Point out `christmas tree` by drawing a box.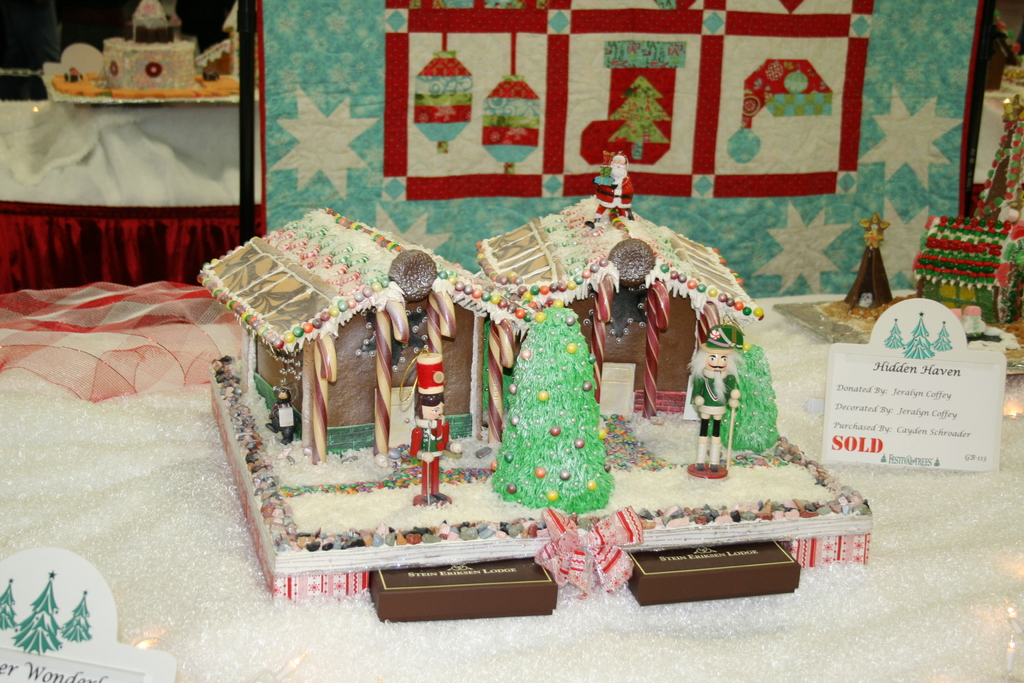
[0, 577, 14, 638].
